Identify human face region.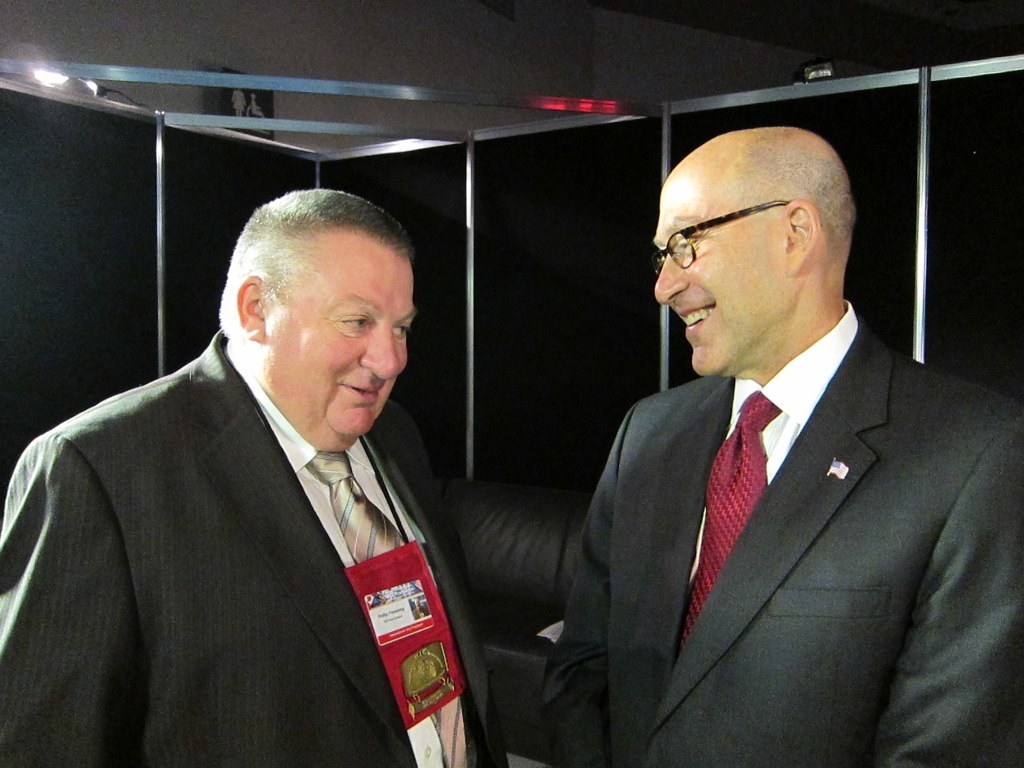
Region: 262/229/420/448.
